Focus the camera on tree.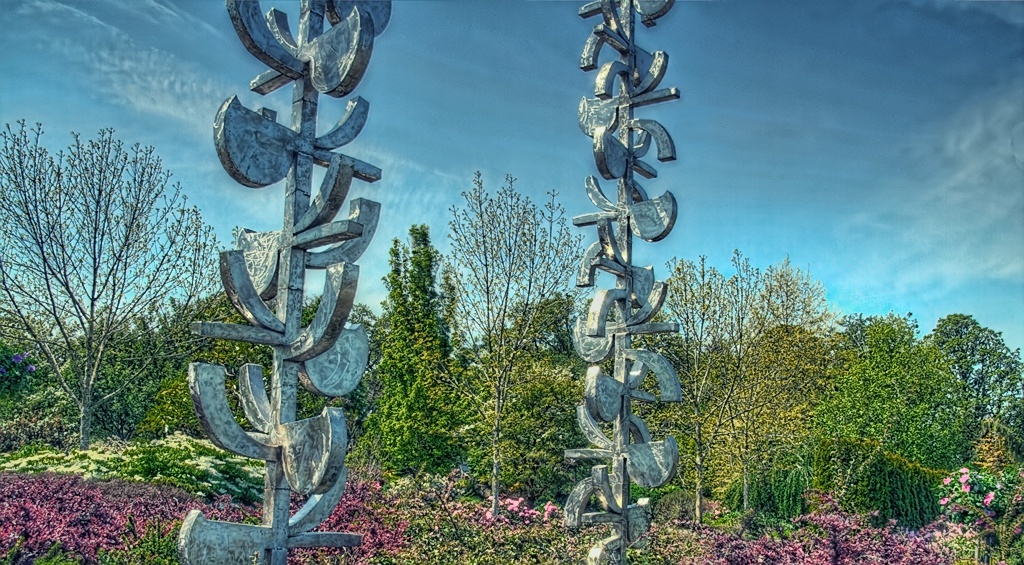
Focus region: crop(0, 120, 234, 452).
